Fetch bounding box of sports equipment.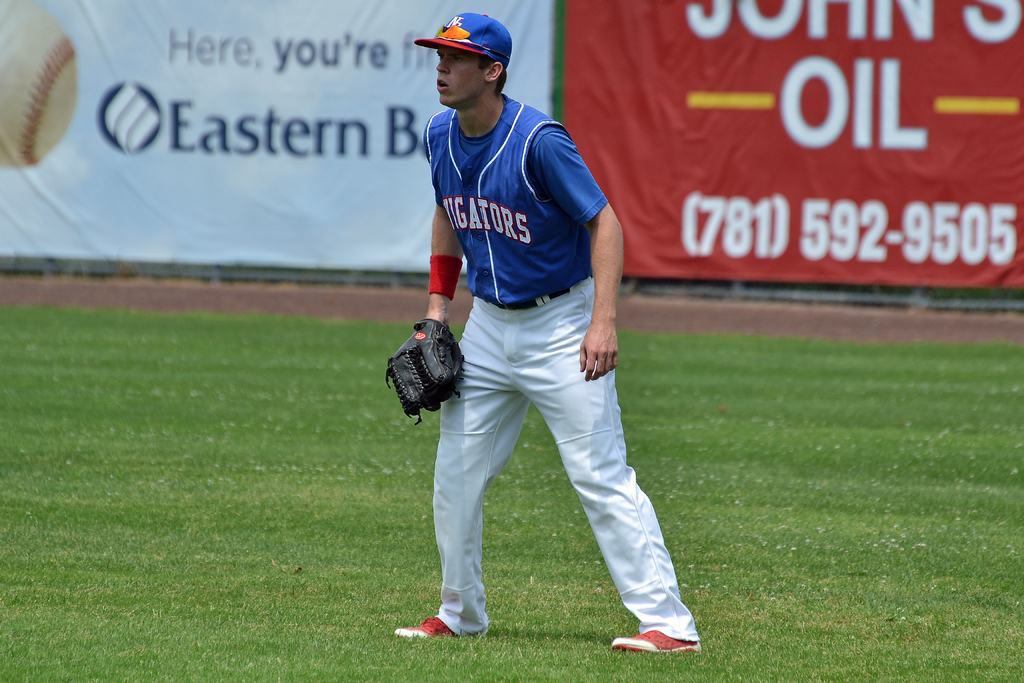
Bbox: box(612, 630, 703, 652).
